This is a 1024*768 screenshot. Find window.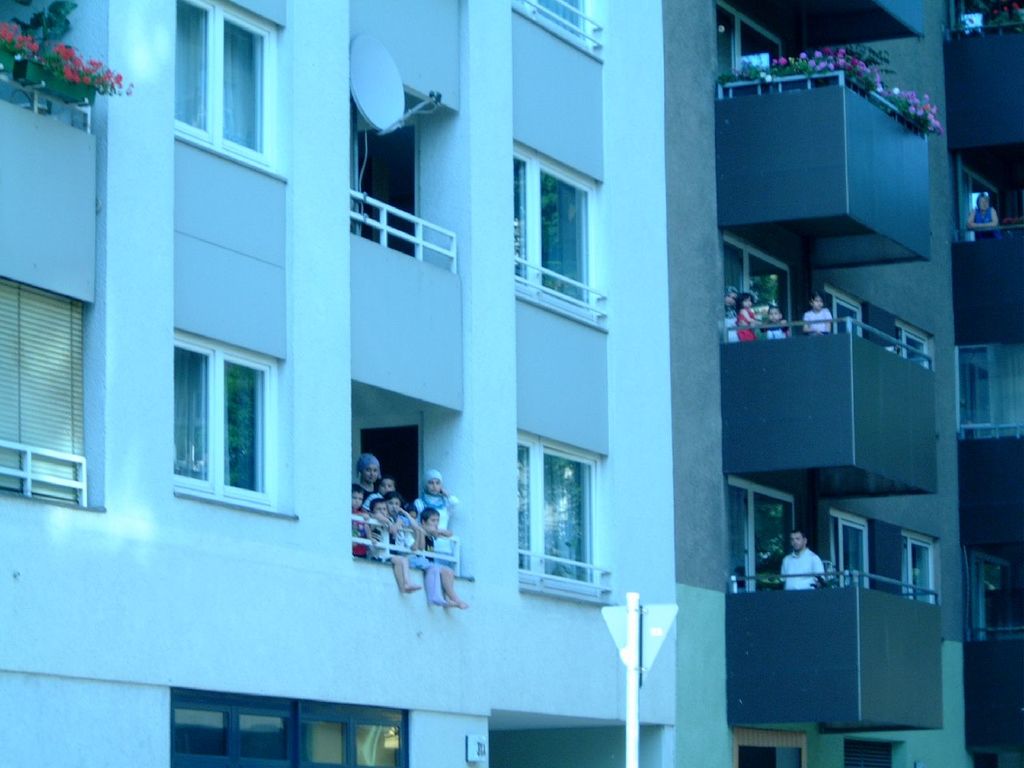
Bounding box: detection(826, 290, 866, 338).
